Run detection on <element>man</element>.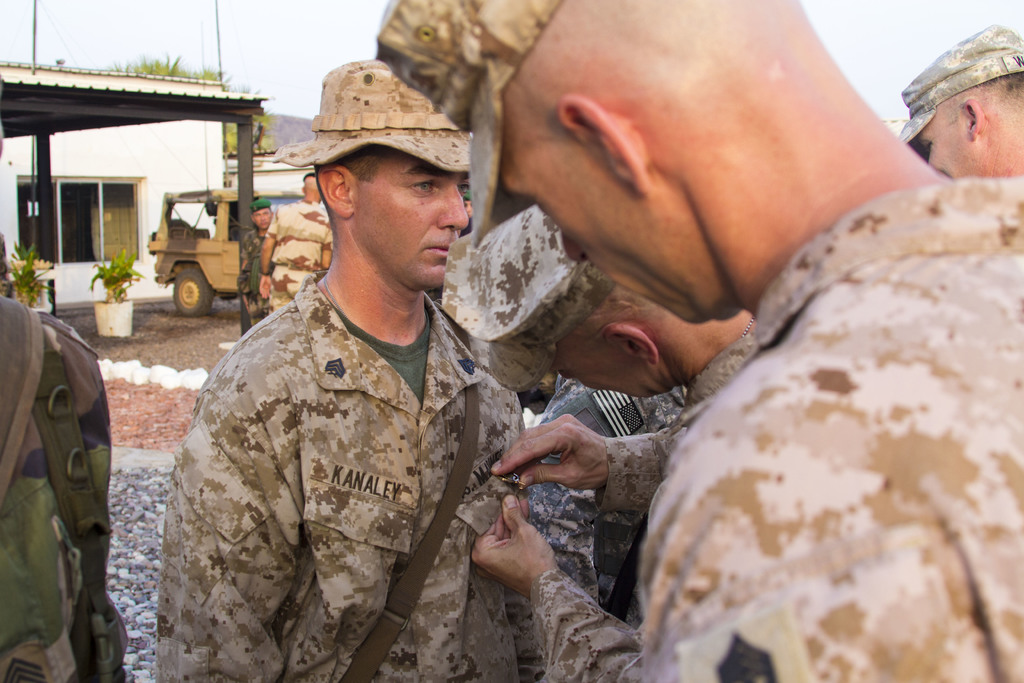
Result: (893,6,1023,176).
